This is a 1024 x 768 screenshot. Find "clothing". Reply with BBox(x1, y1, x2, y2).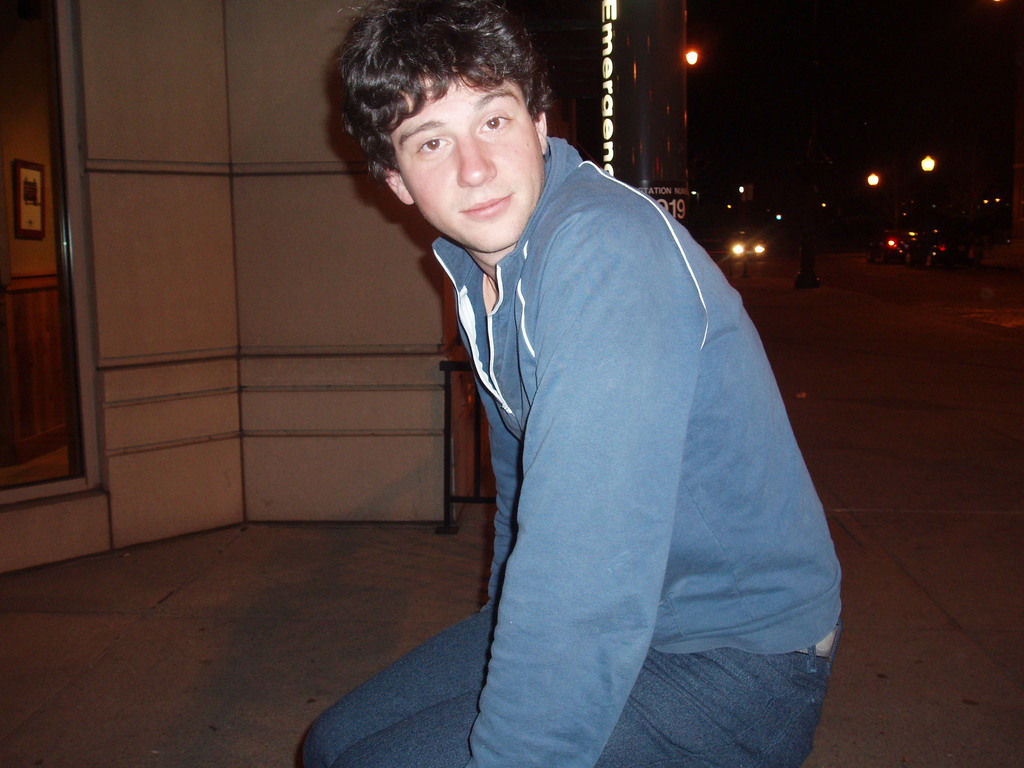
BBox(342, 123, 821, 741).
